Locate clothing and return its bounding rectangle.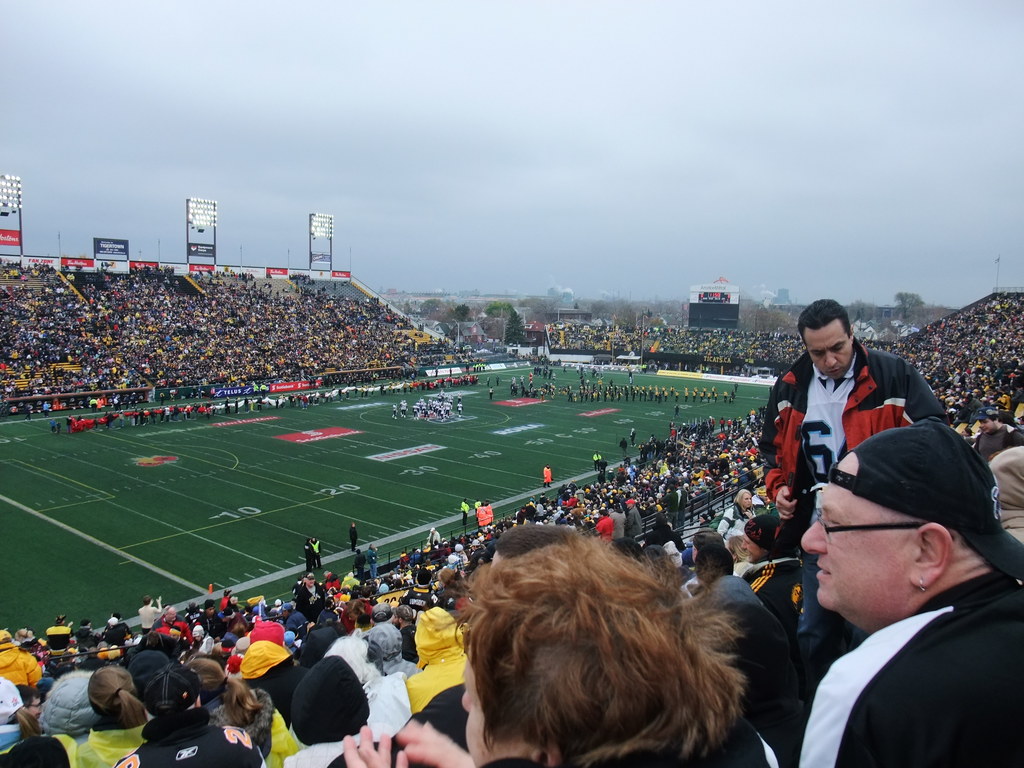
l=533, t=366, r=549, b=379.
